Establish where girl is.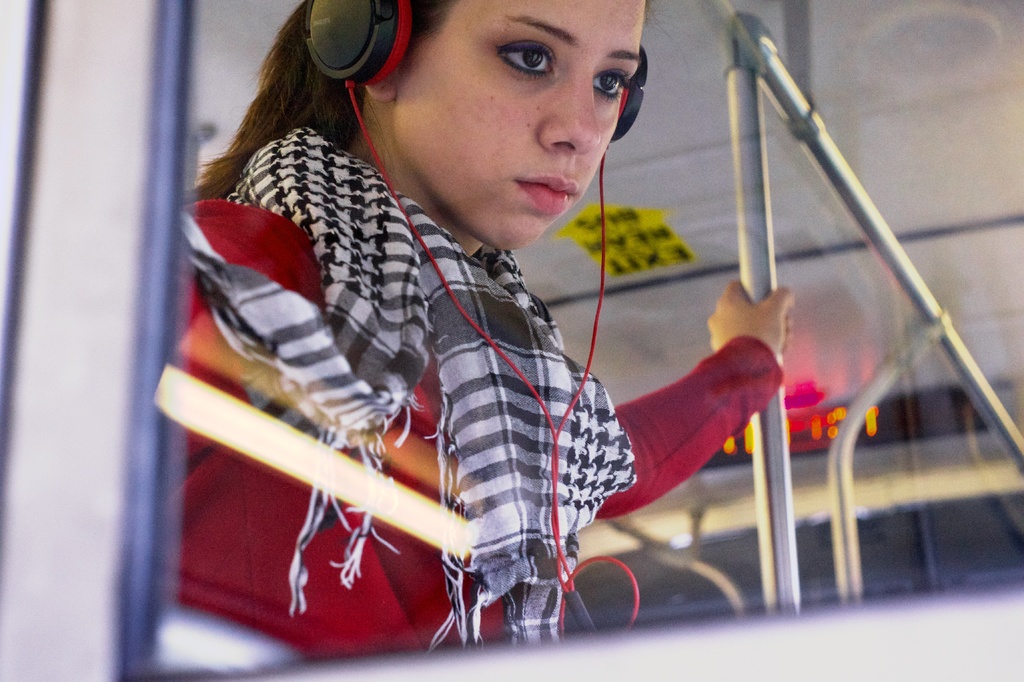
Established at left=170, top=0, right=792, bottom=662.
